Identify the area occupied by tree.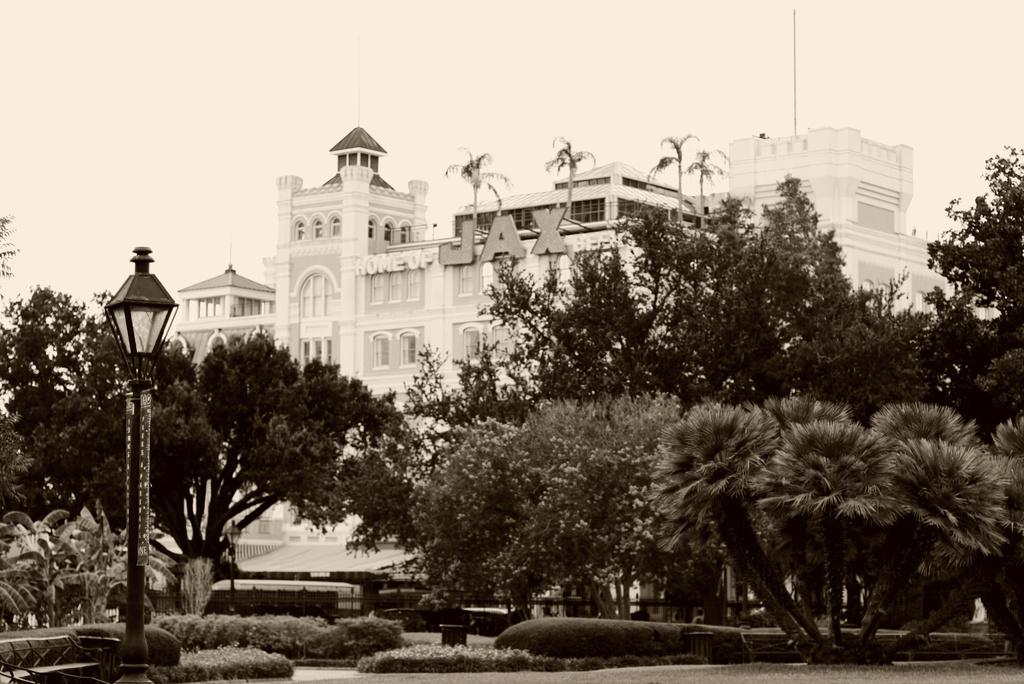
Area: [17, 320, 388, 579].
